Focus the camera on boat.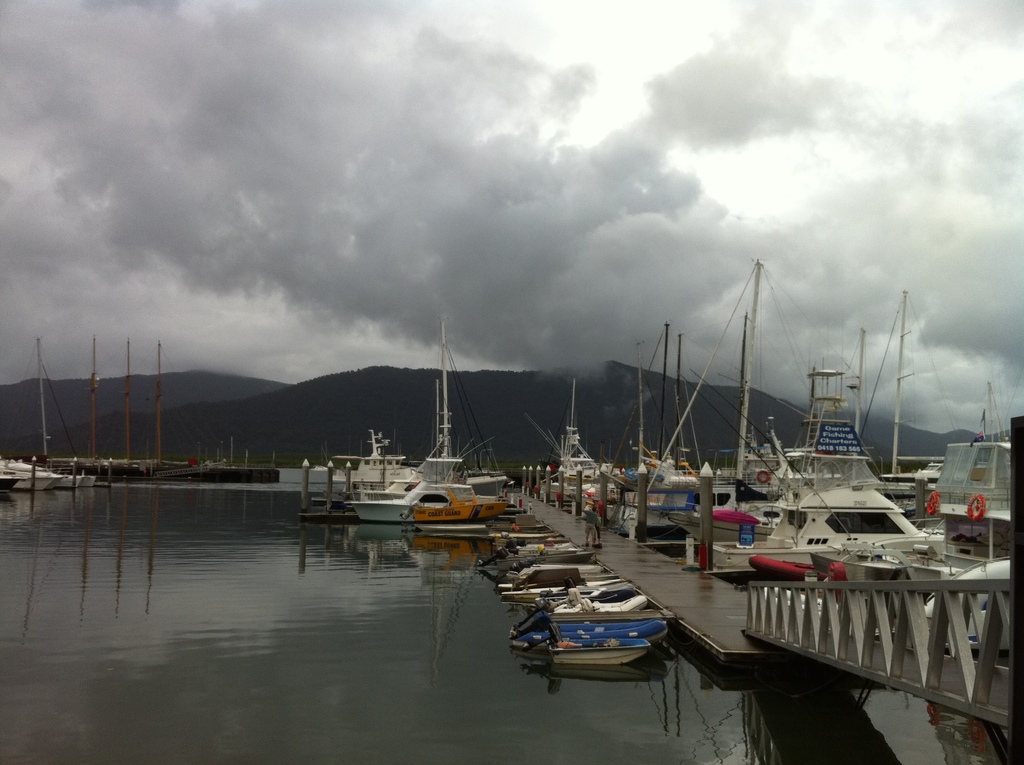
Focus region: bbox=[486, 533, 580, 561].
